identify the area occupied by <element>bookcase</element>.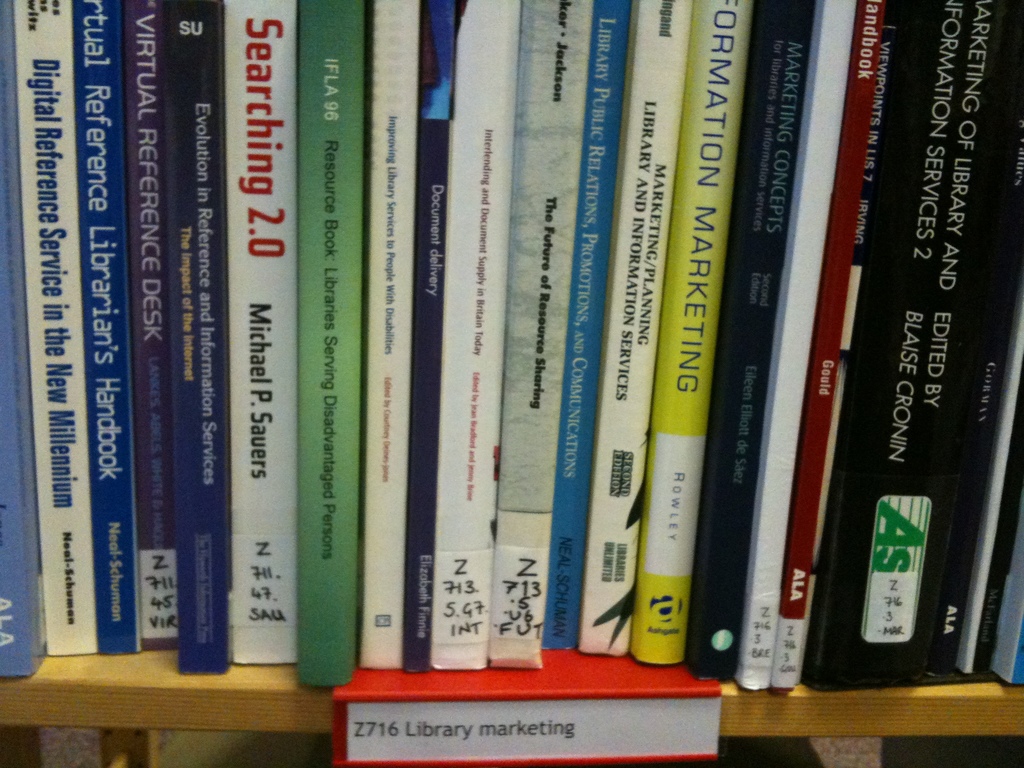
Area: bbox=(0, 0, 1023, 767).
